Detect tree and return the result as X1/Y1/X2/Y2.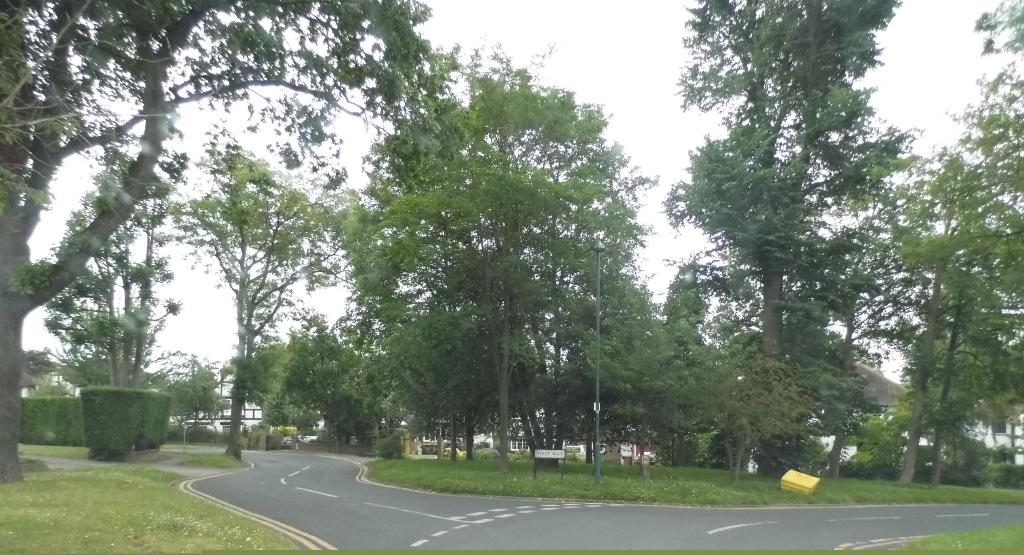
916/0/1023/494.
